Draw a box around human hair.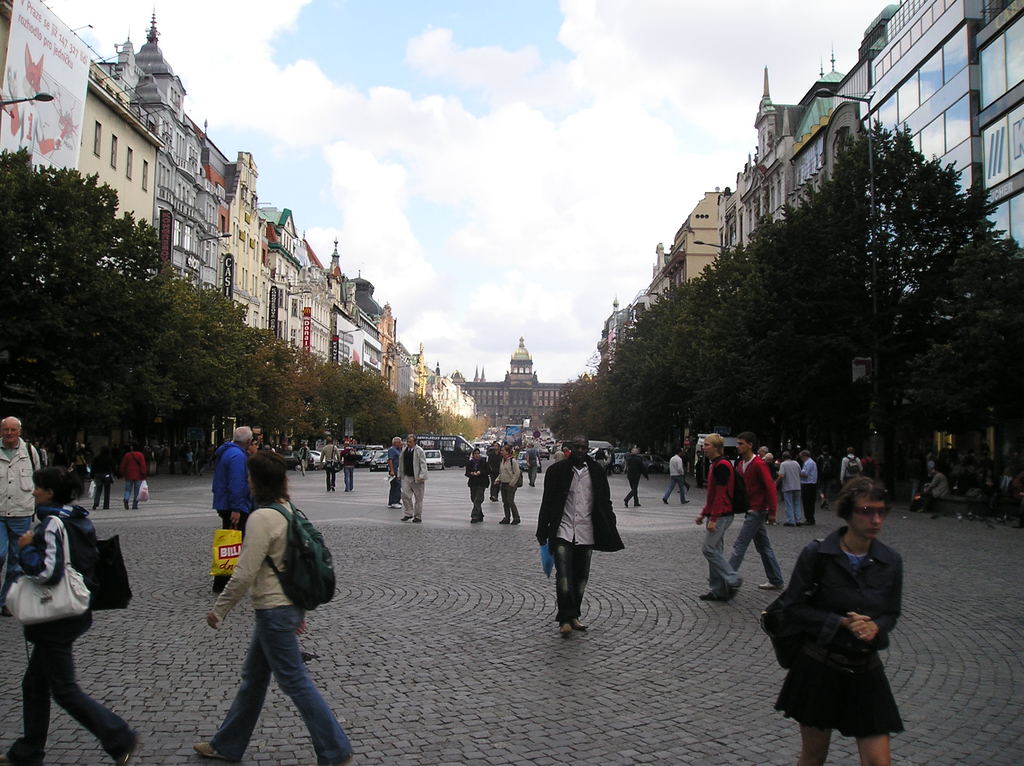
crop(836, 477, 893, 520).
